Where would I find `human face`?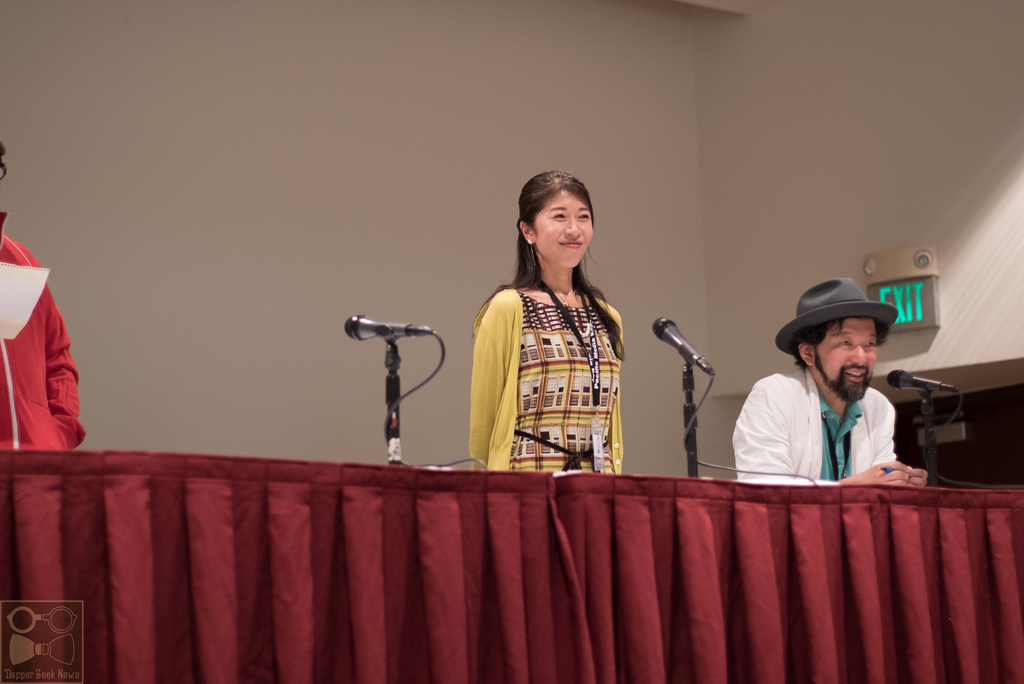
At (x1=813, y1=318, x2=881, y2=399).
